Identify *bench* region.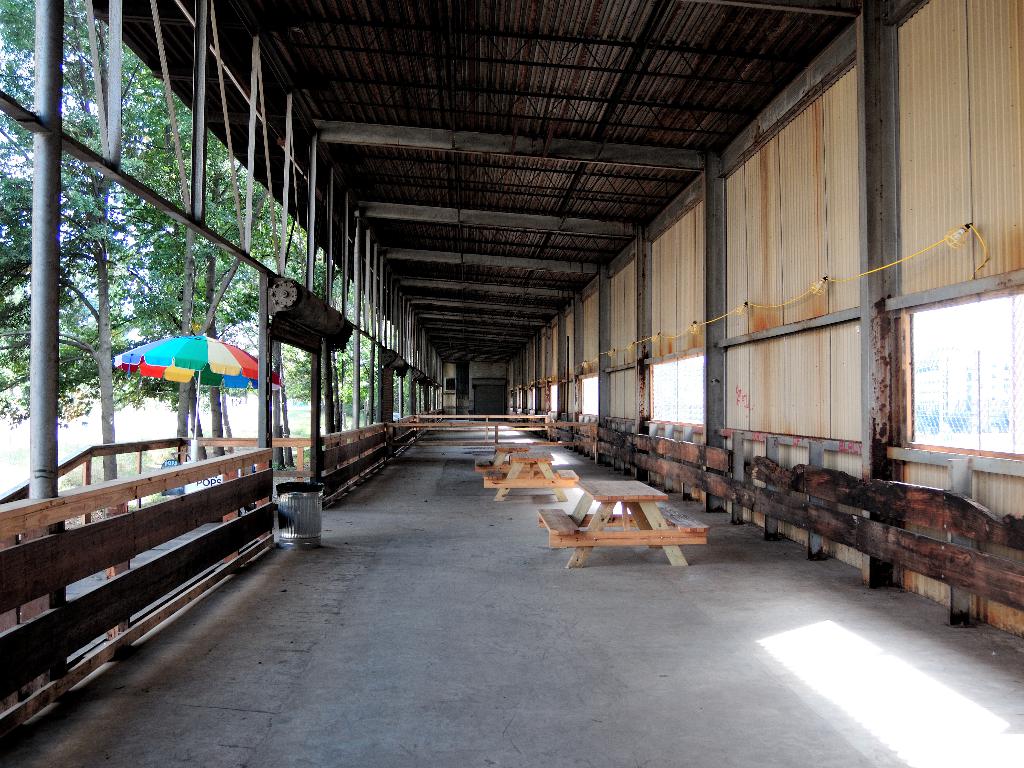
Region: <bbox>543, 479, 705, 584</bbox>.
